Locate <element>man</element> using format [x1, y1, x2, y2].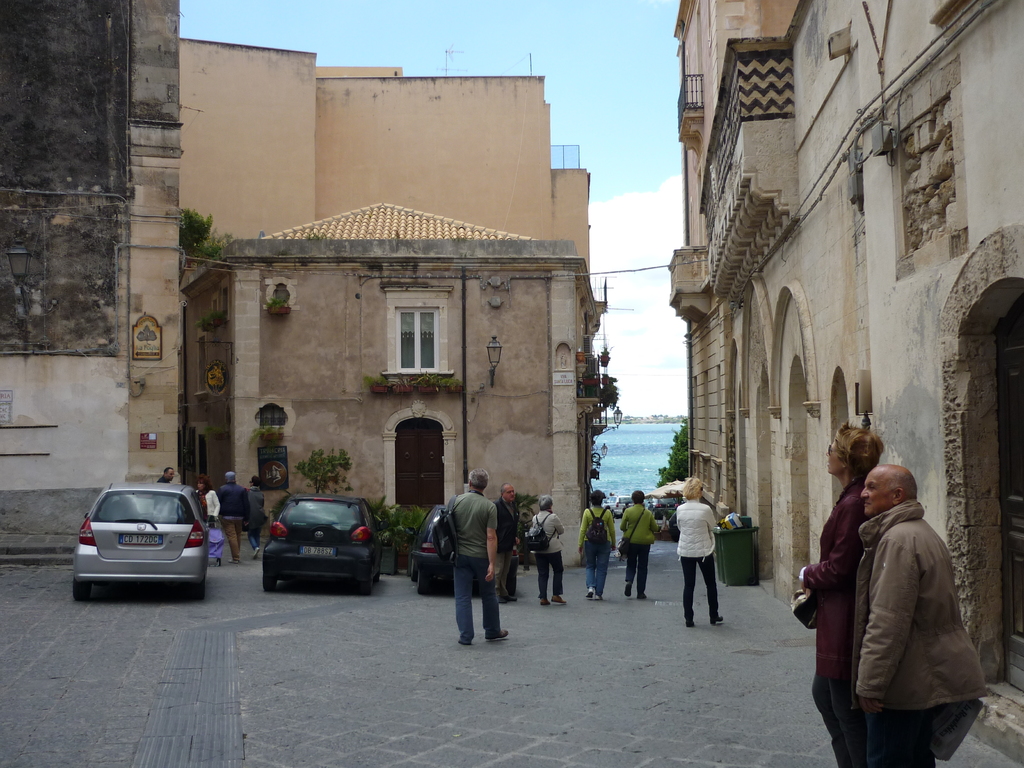
[448, 467, 513, 646].
